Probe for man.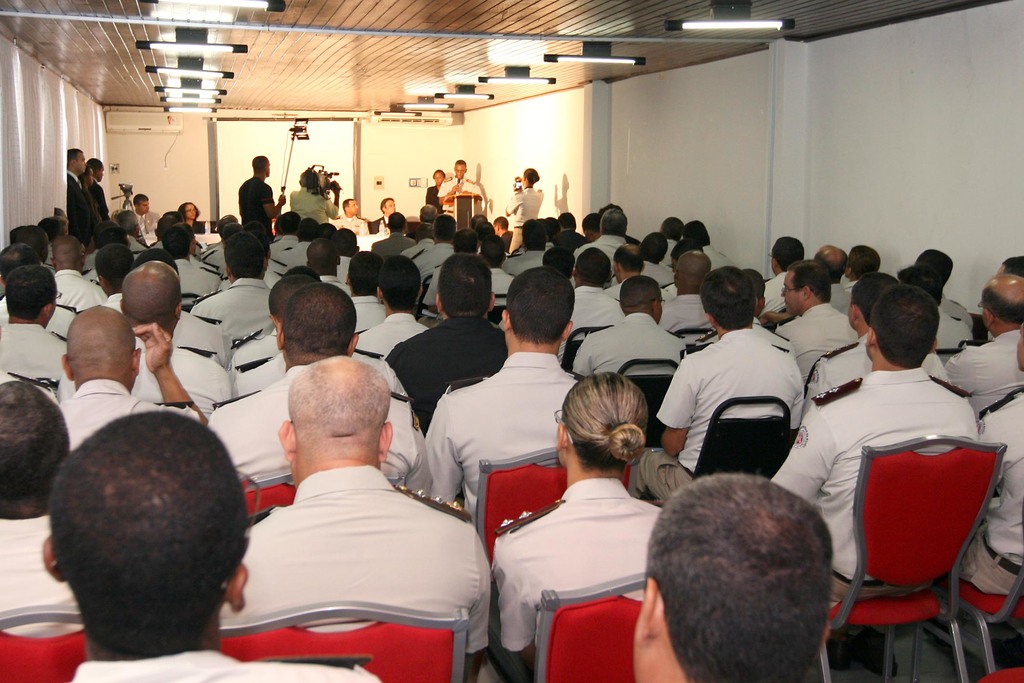
Probe result: bbox=(60, 300, 200, 444).
